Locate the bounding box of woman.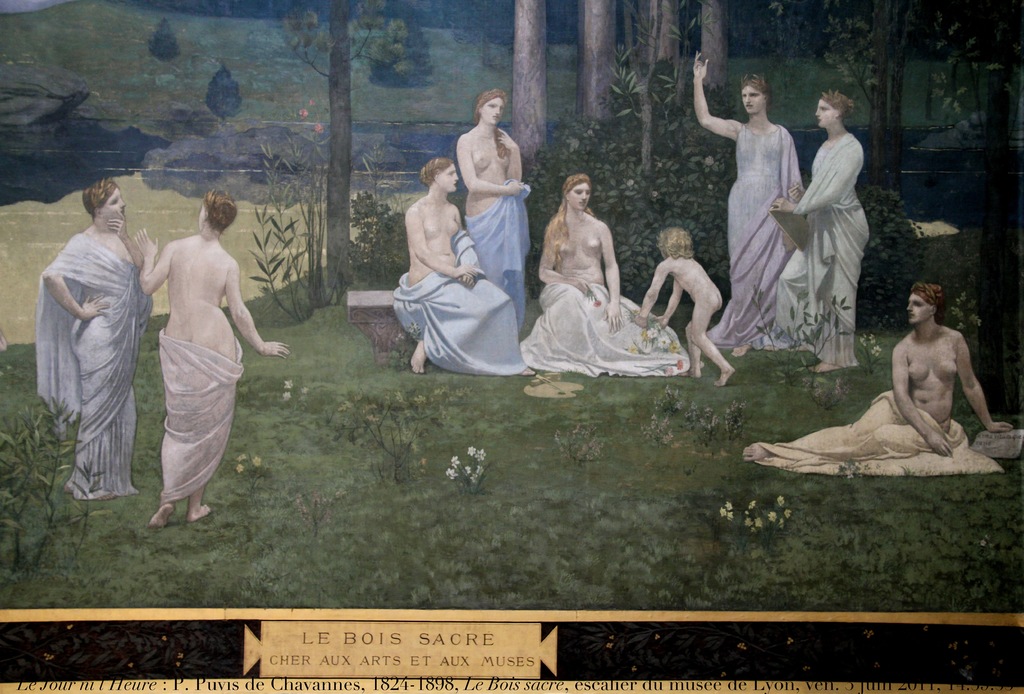
Bounding box: [124,179,263,541].
